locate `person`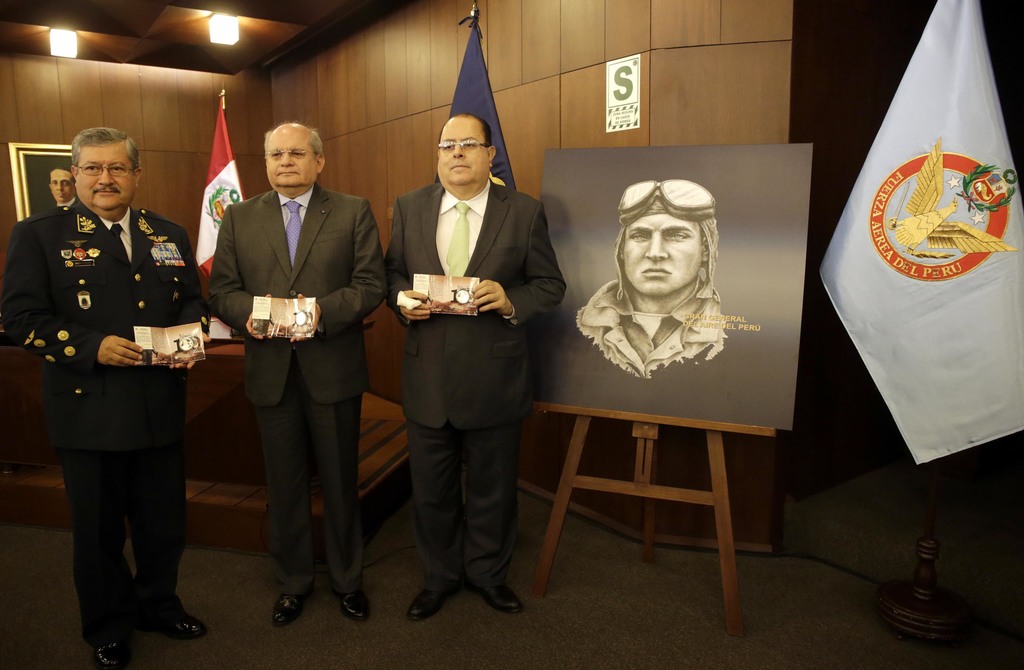
{"x1": 391, "y1": 109, "x2": 564, "y2": 612}
